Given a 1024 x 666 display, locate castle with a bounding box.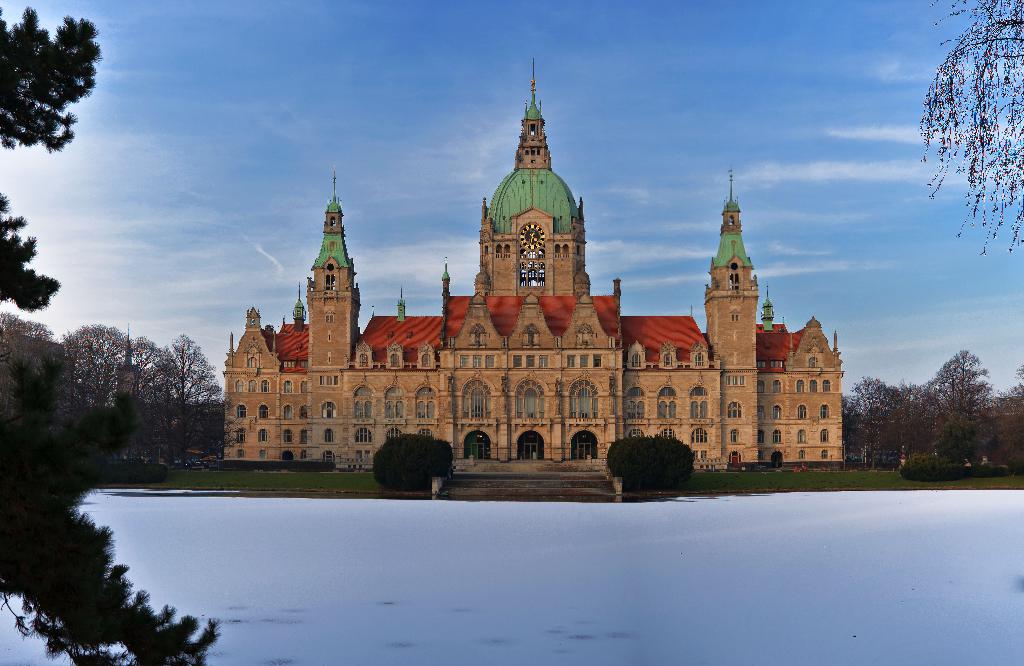
Located: [left=844, top=387, right=1023, bottom=478].
